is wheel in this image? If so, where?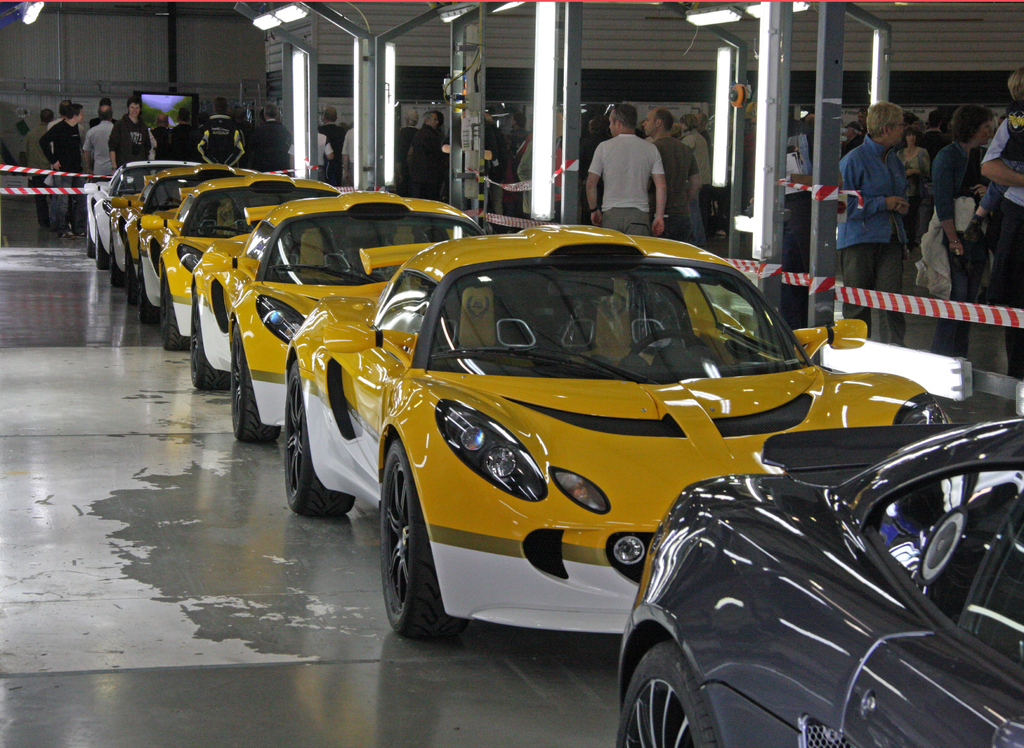
Yes, at locate(127, 249, 137, 305).
